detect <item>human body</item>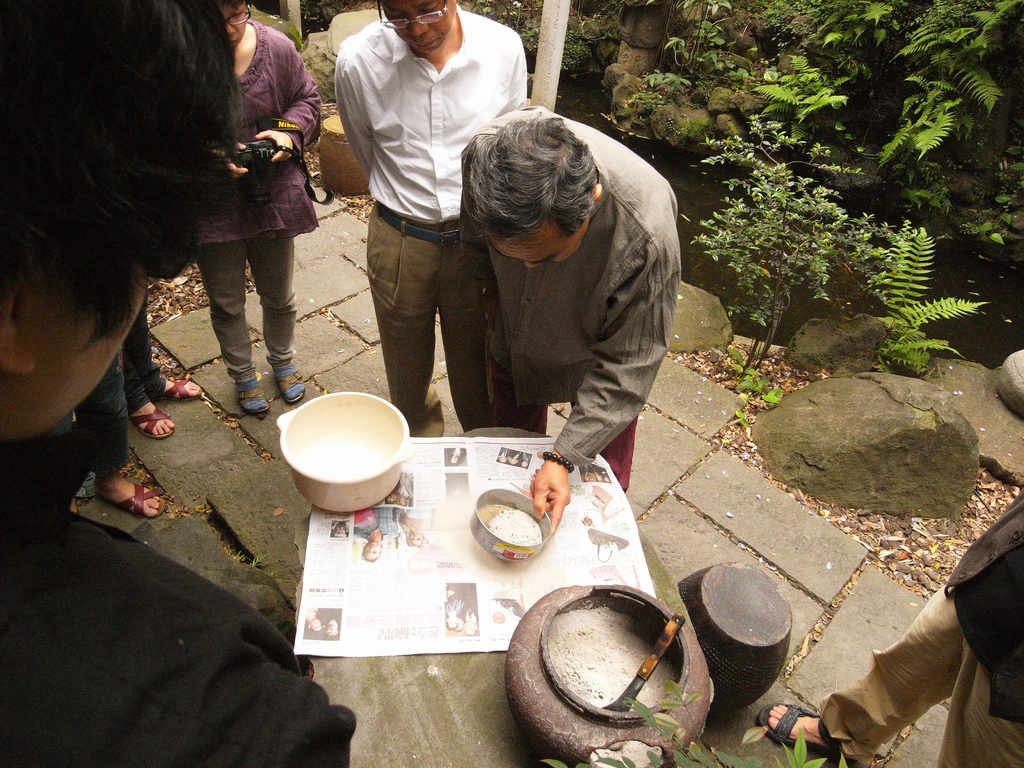
[0, 438, 361, 767]
